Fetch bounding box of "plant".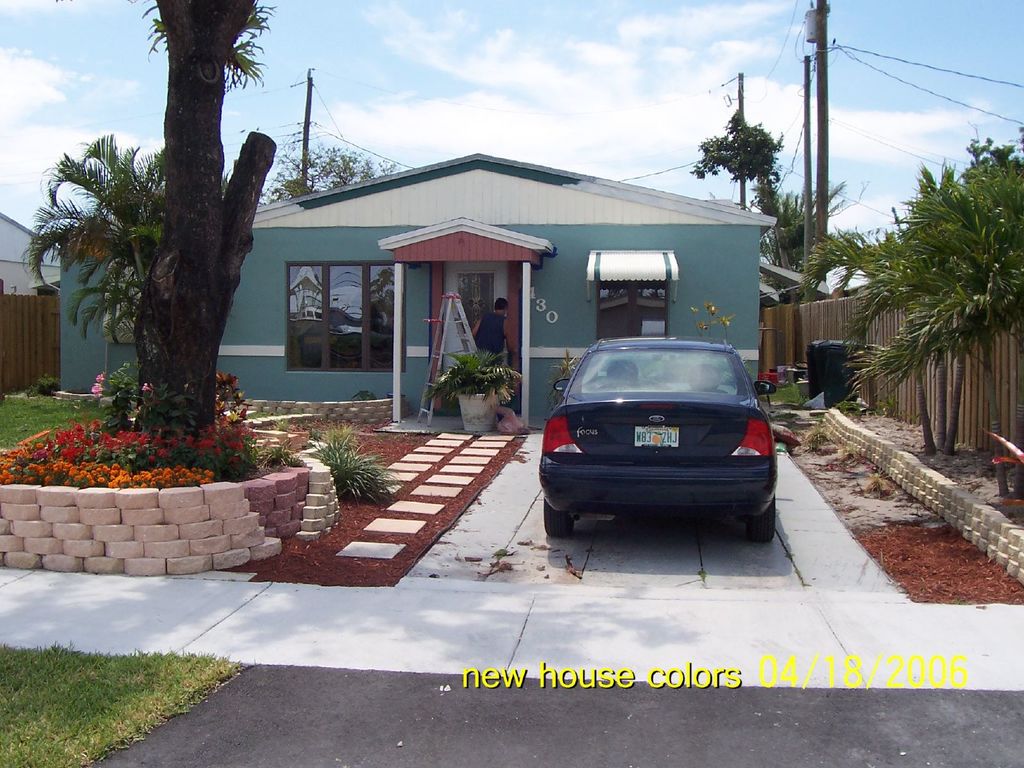
Bbox: pyautogui.locateOnScreen(557, 352, 573, 378).
